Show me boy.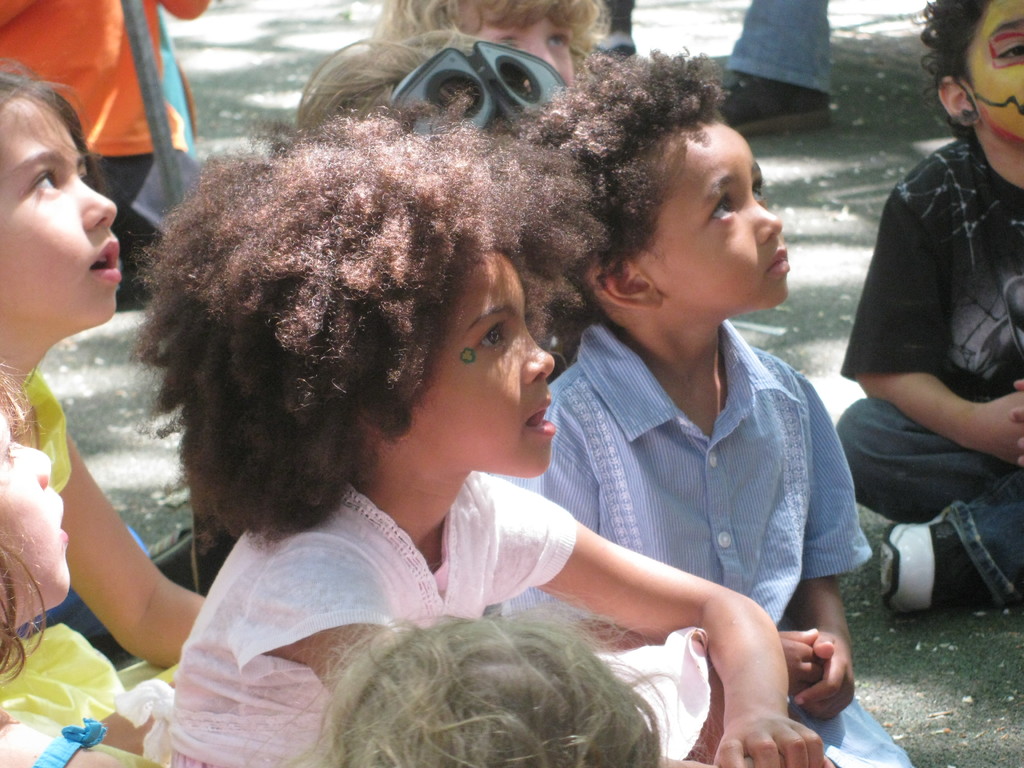
boy is here: 489:44:919:764.
